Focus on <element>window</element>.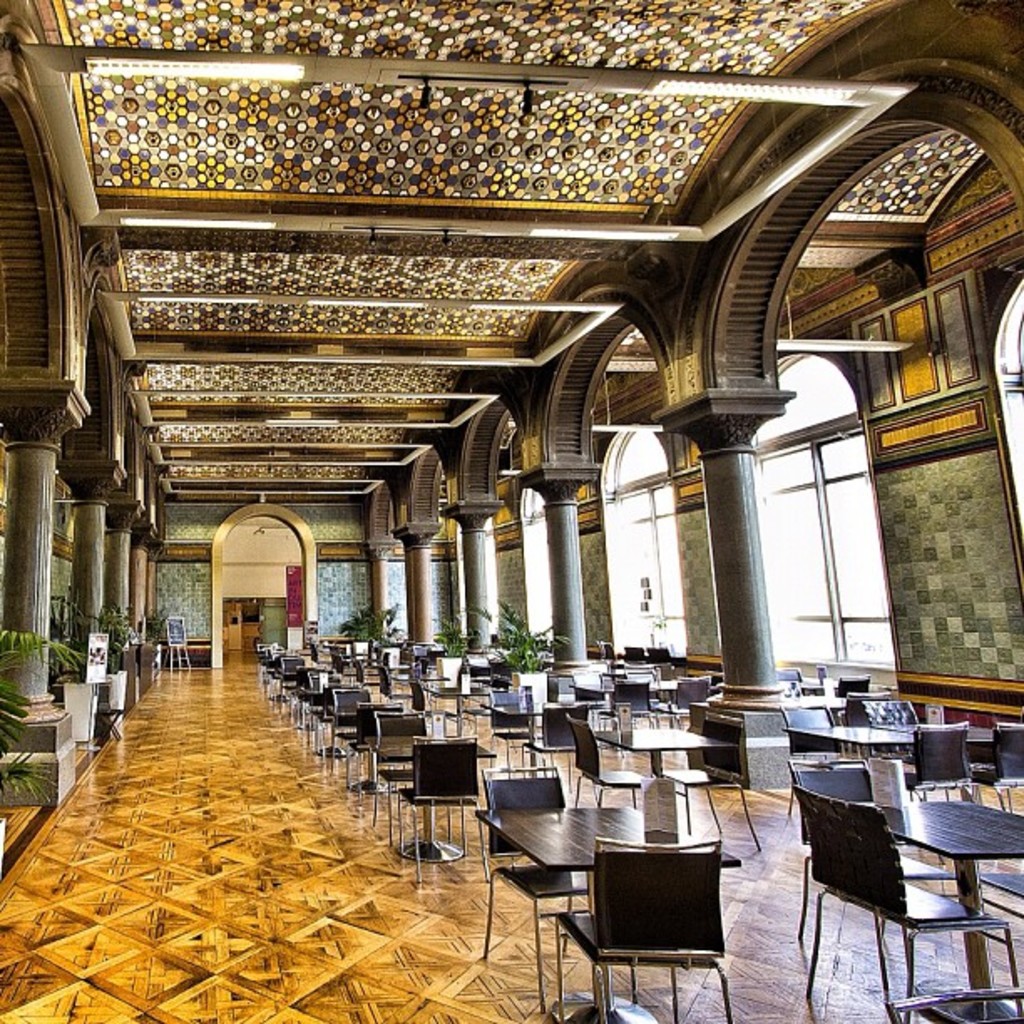
Focused at crop(519, 484, 549, 634).
